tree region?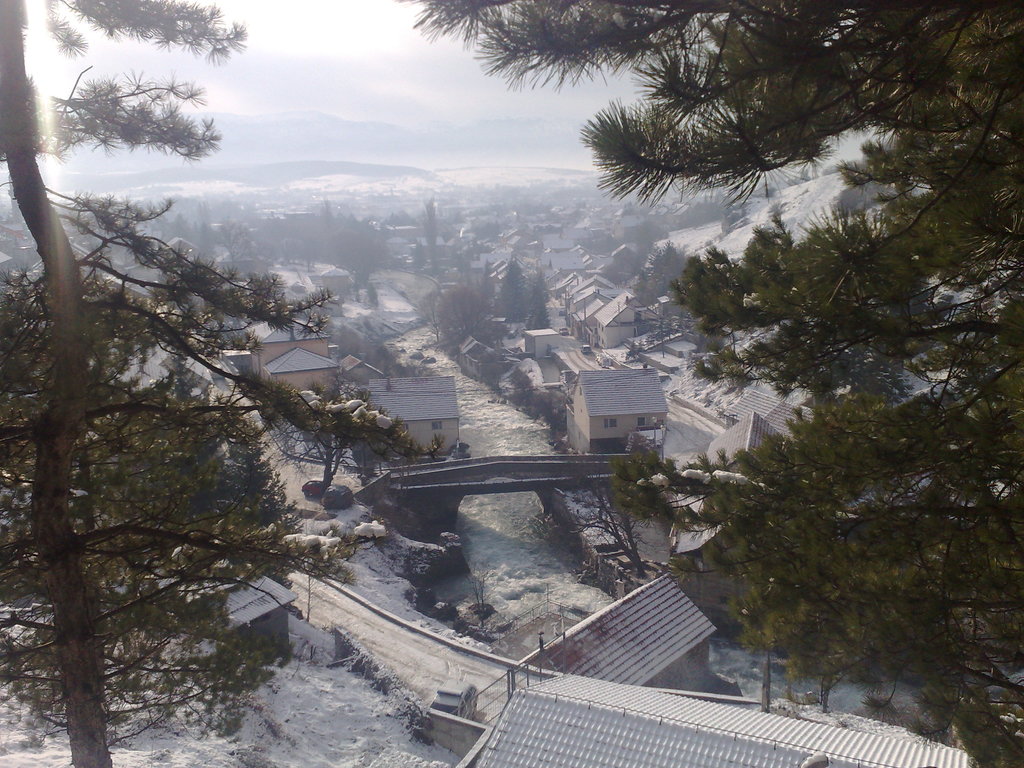
(x1=590, y1=385, x2=1023, y2=767)
